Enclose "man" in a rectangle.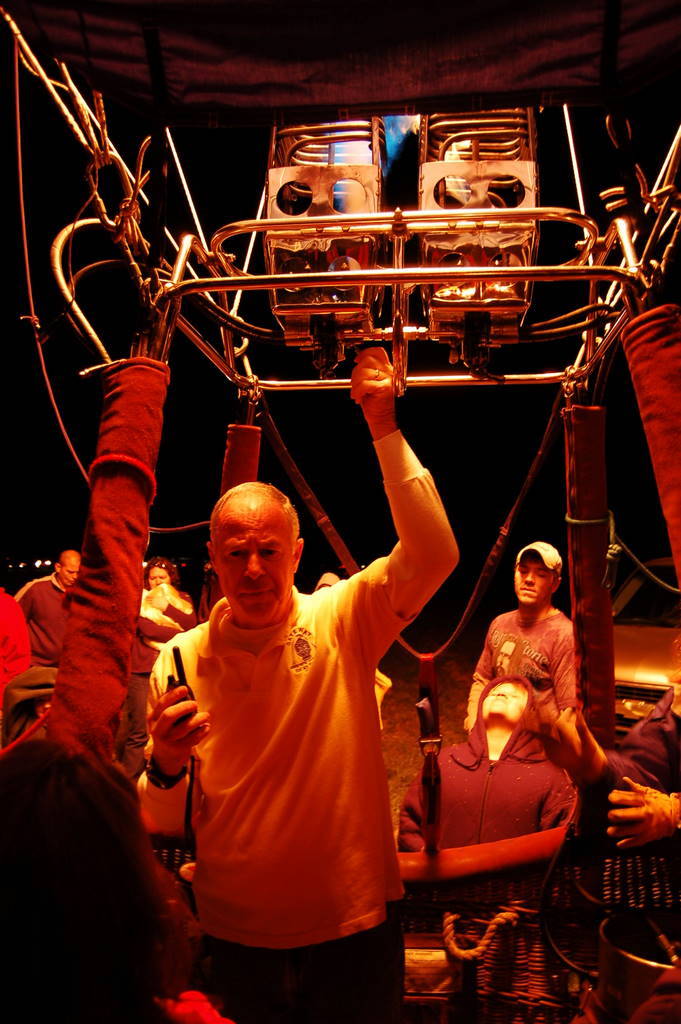
[16, 551, 80, 668].
